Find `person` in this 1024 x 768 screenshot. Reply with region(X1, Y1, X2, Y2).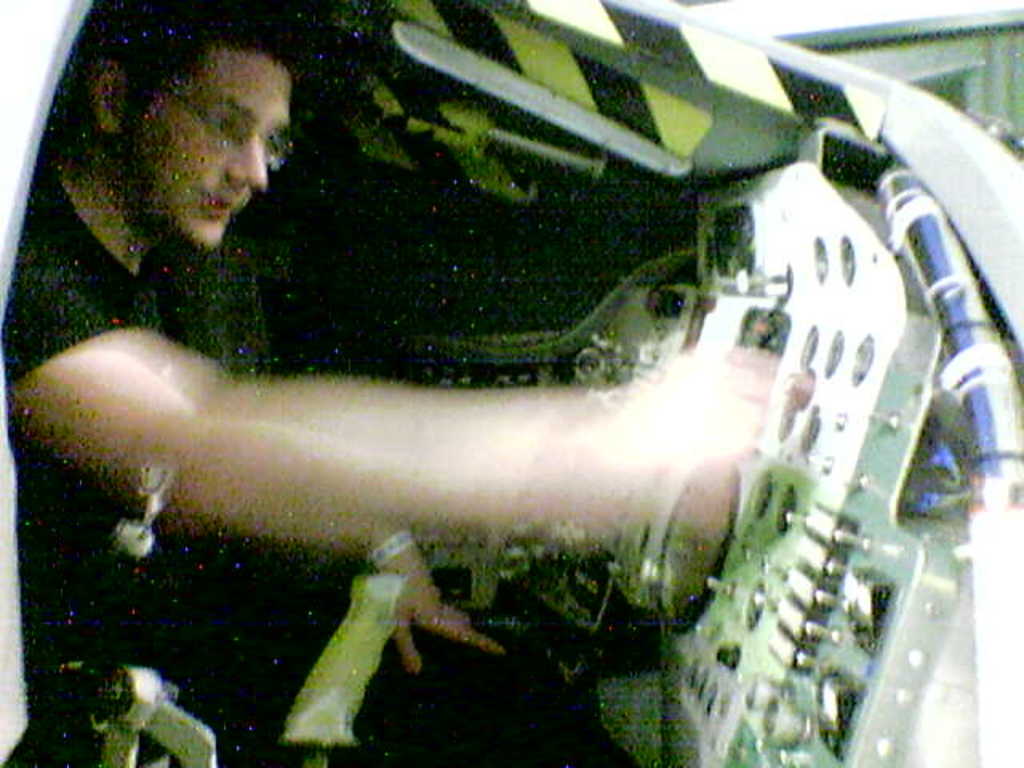
region(3, 0, 811, 766).
